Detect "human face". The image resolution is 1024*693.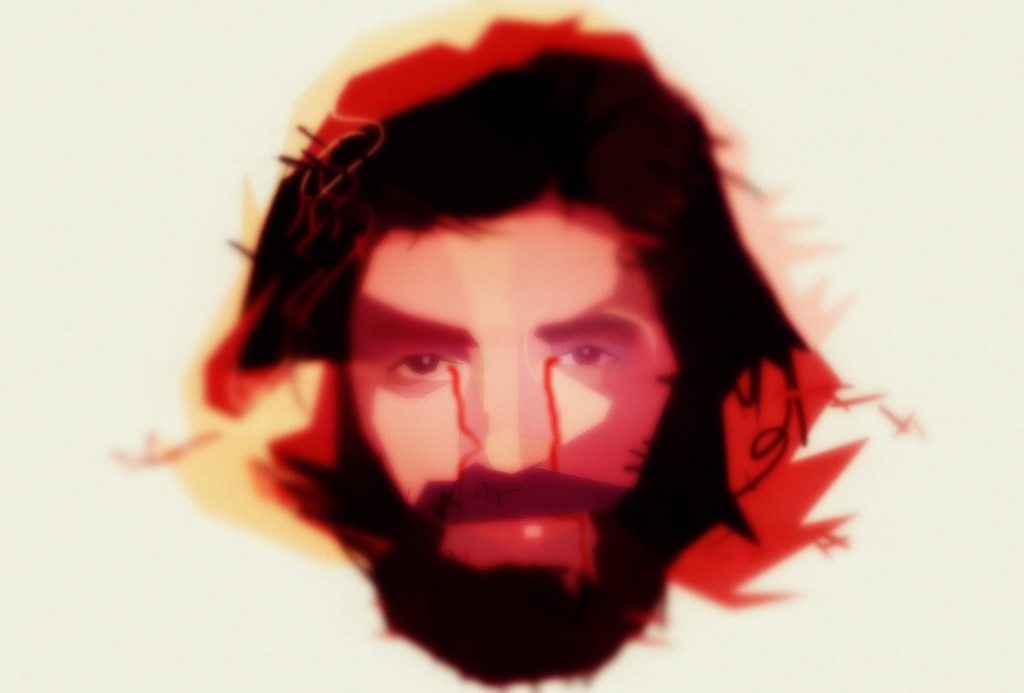
350,192,675,585.
